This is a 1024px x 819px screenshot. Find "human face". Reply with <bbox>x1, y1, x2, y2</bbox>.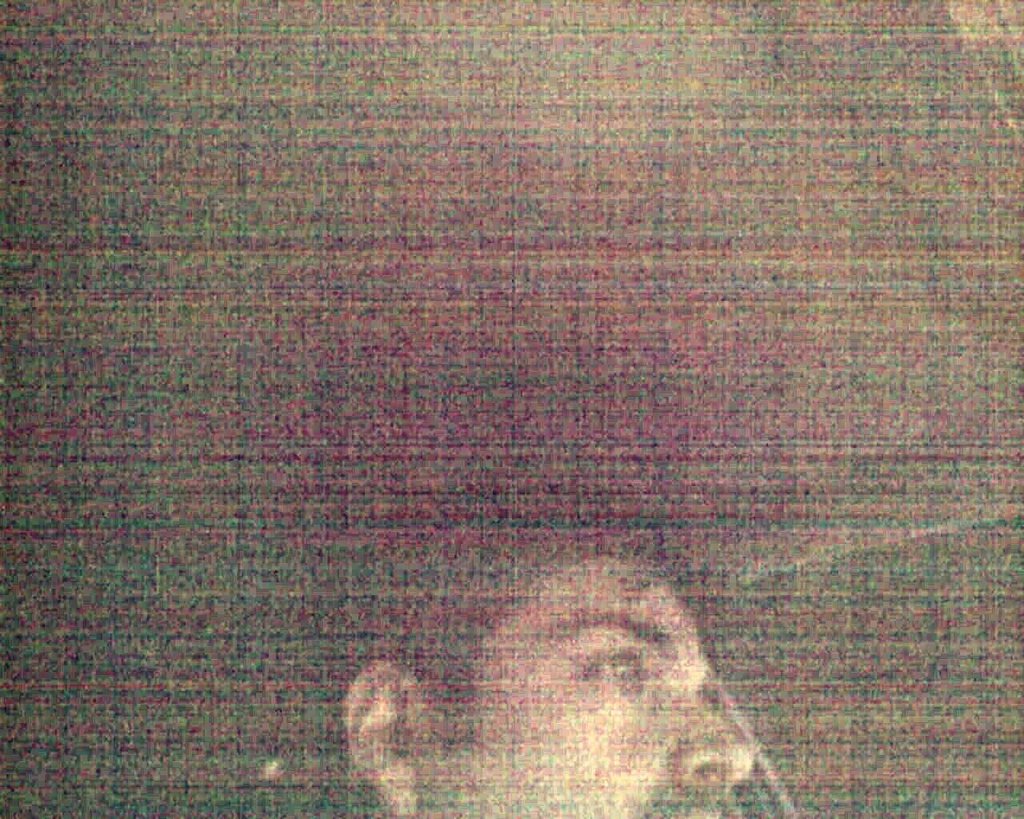
<bbox>423, 554, 759, 818</bbox>.
